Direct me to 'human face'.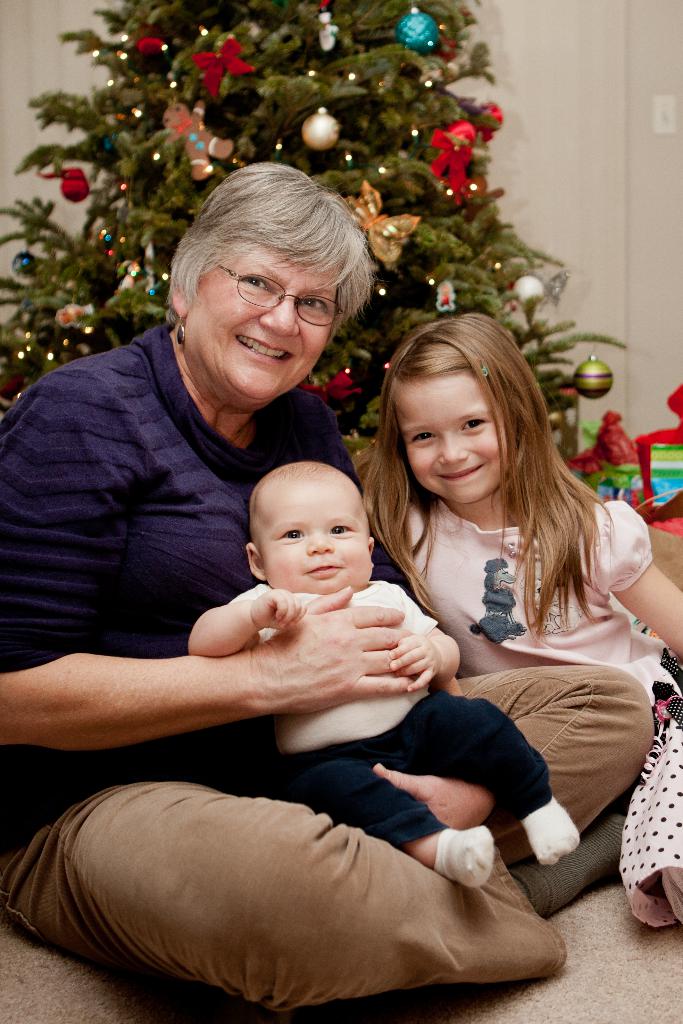
Direction: x1=262, y1=485, x2=369, y2=595.
